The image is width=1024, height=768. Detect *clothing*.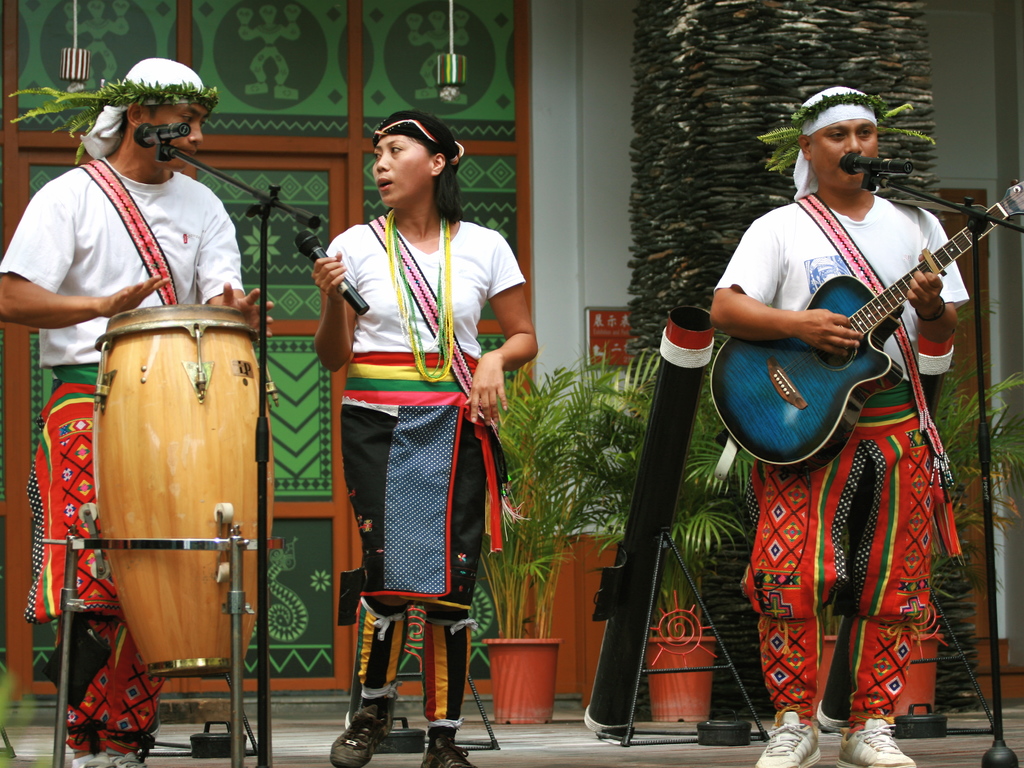
Detection: detection(709, 192, 973, 726).
